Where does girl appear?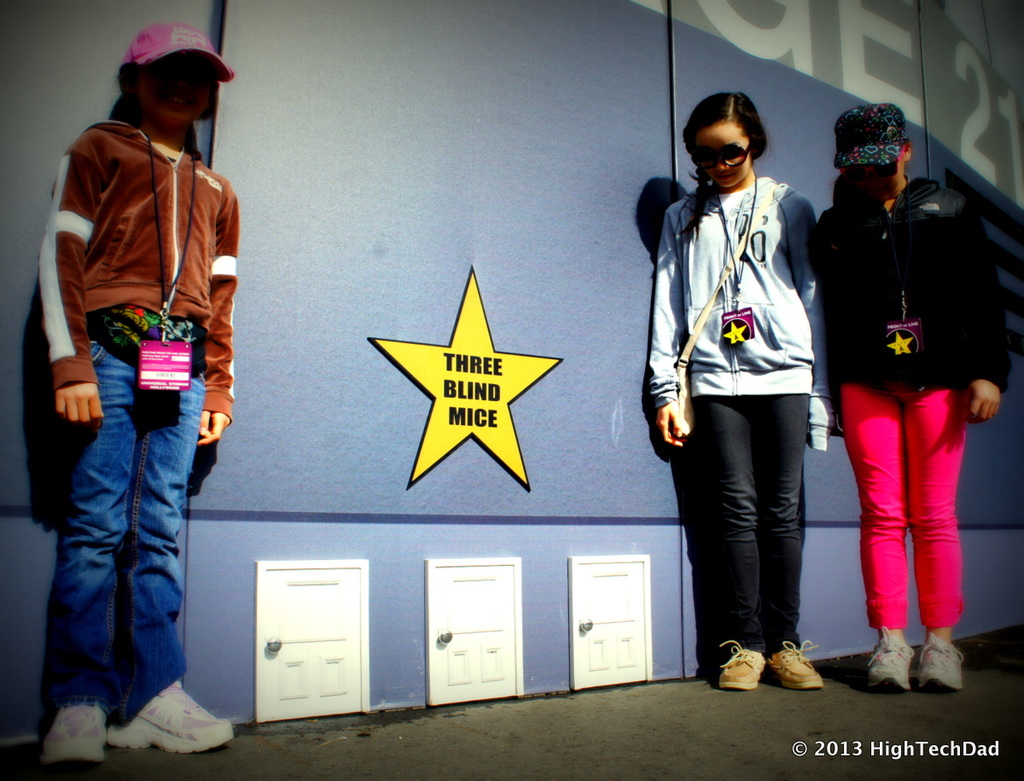
Appears at 808/101/1006/693.
